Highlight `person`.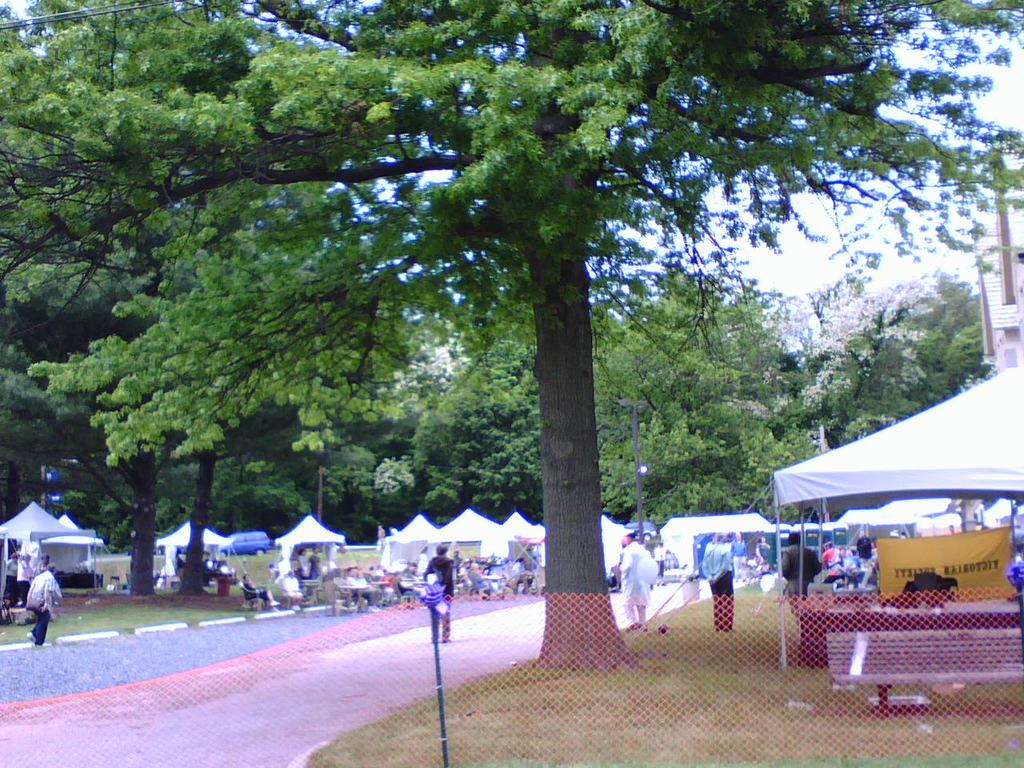
Highlighted region: (left=425, top=543, right=457, bottom=645).
